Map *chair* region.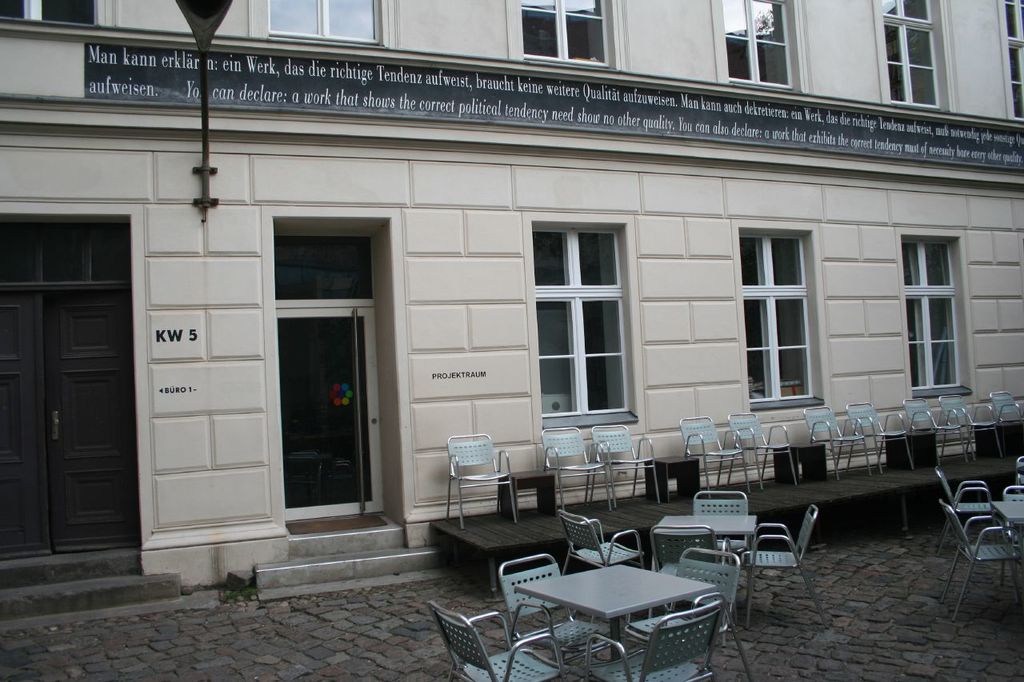
Mapped to box=[1003, 481, 1023, 529].
